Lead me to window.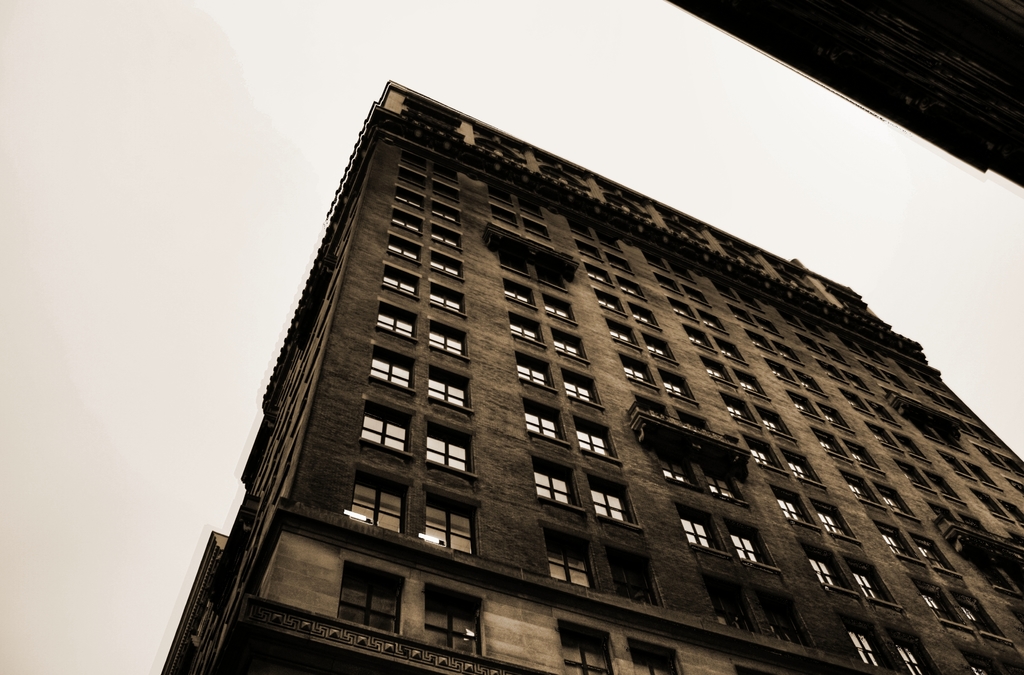
Lead to 707/314/721/327.
